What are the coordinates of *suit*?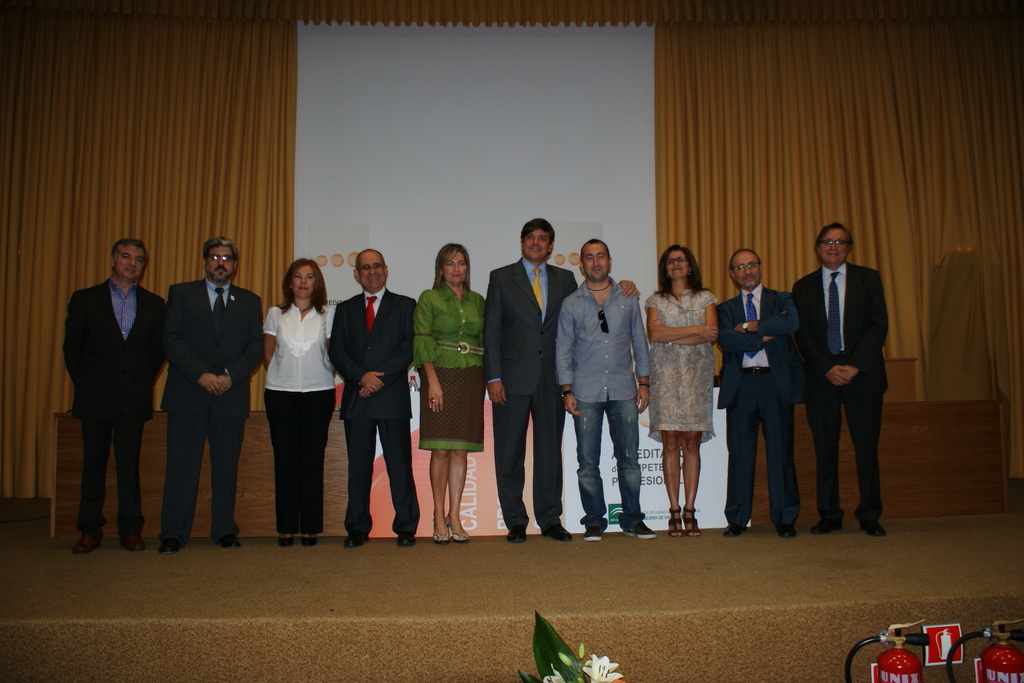
{"left": 63, "top": 272, "right": 169, "bottom": 536}.
